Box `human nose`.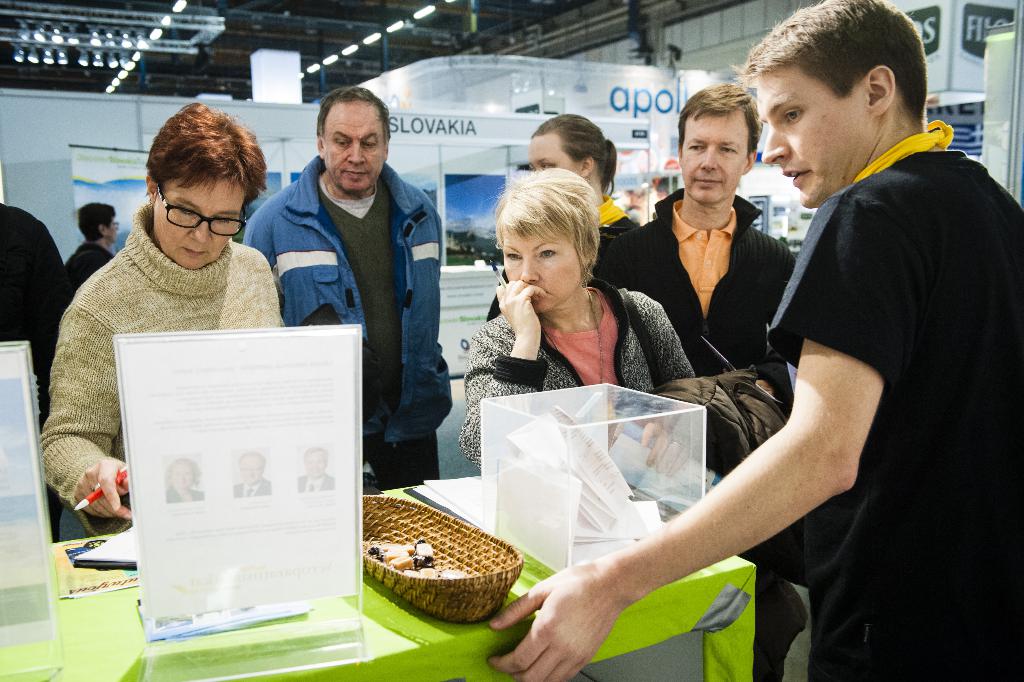
detection(698, 147, 719, 172).
